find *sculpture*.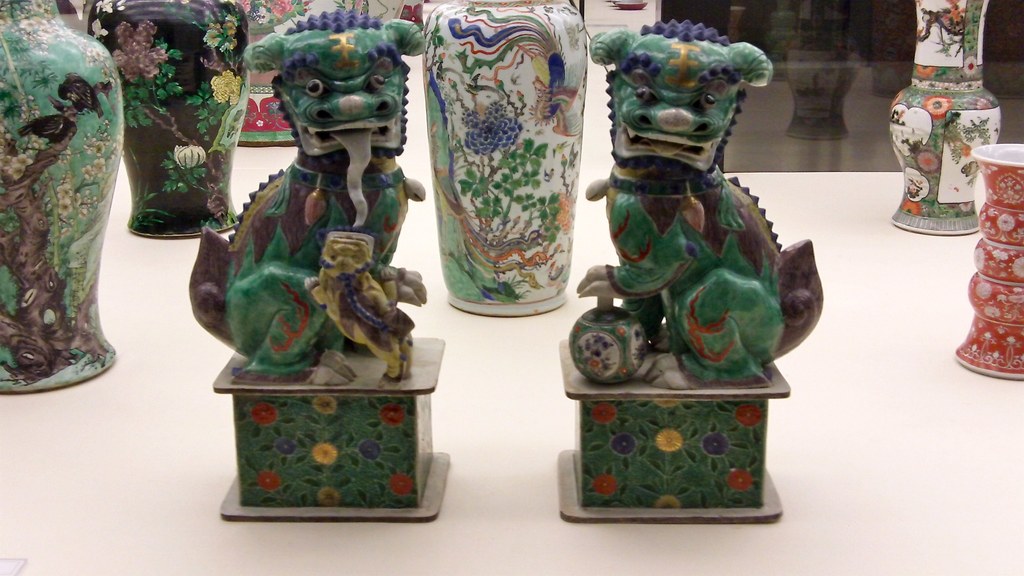
locate(229, 13, 414, 403).
